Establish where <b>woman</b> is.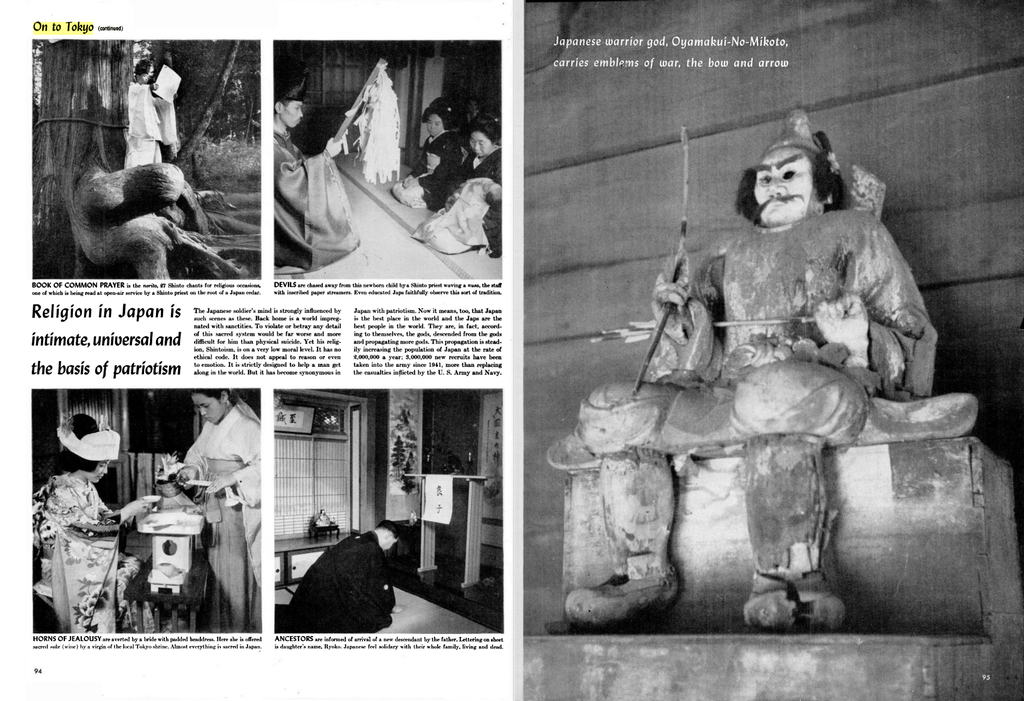
Established at 170:390:263:638.
